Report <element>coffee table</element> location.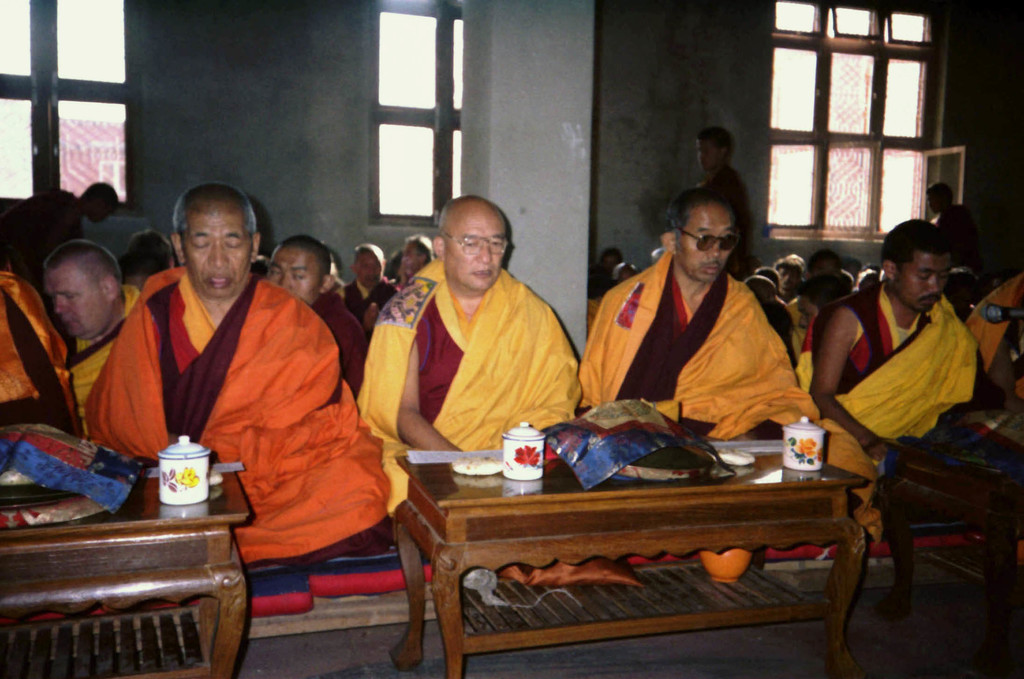
Report: 0,413,254,678.
